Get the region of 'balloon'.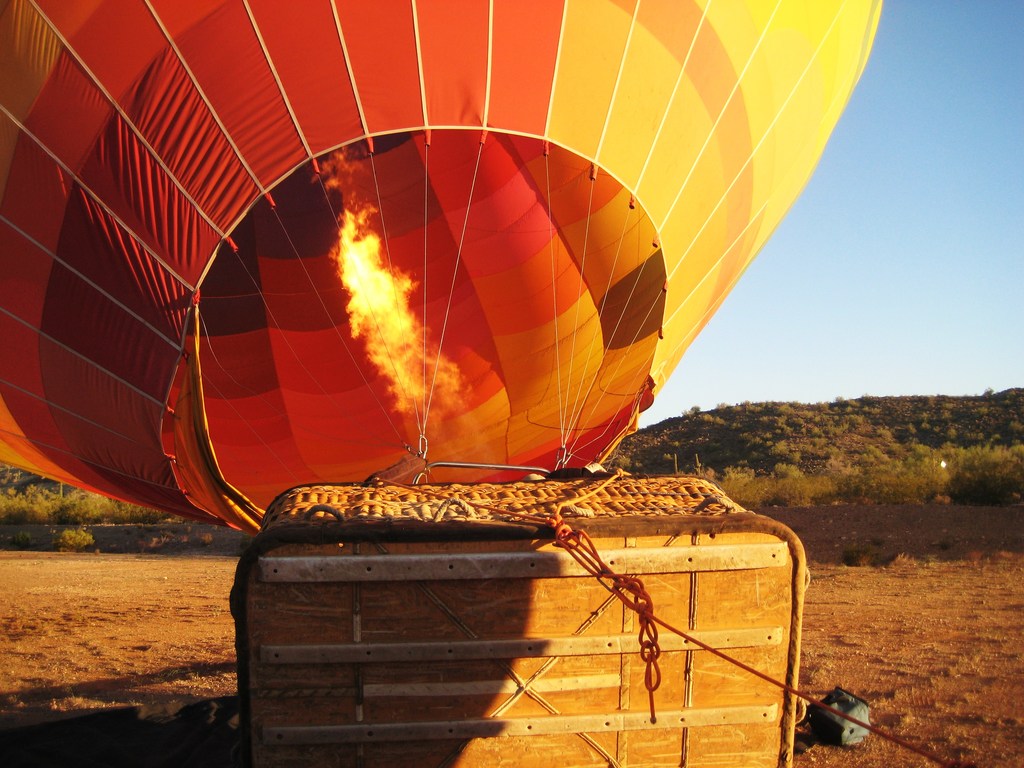
locate(0, 0, 883, 533).
